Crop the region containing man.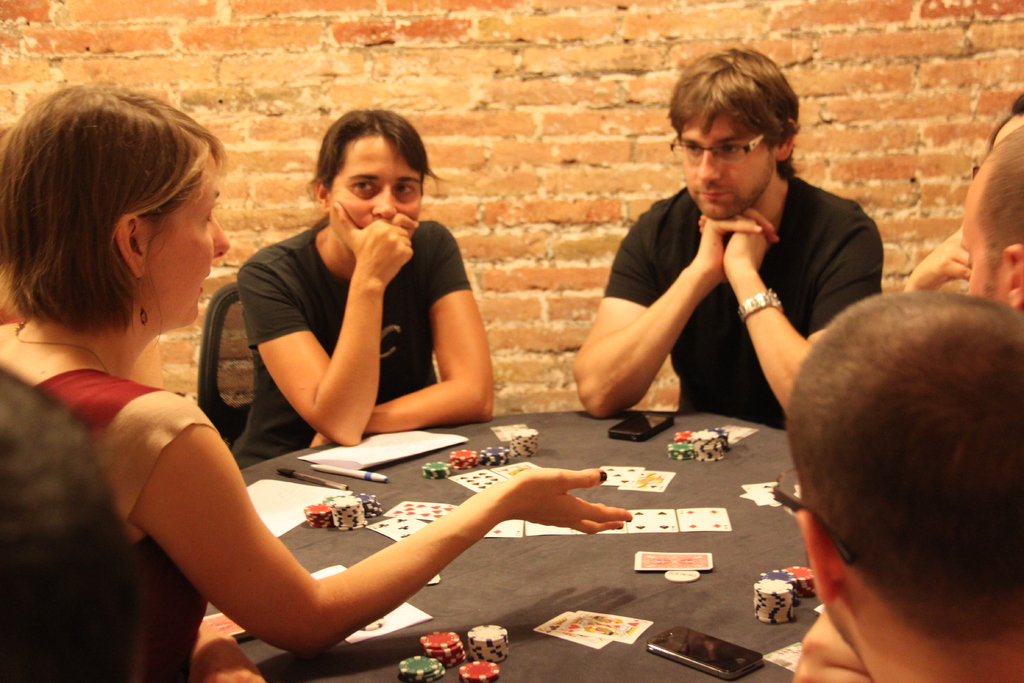
Crop region: {"x1": 953, "y1": 114, "x2": 1022, "y2": 310}.
